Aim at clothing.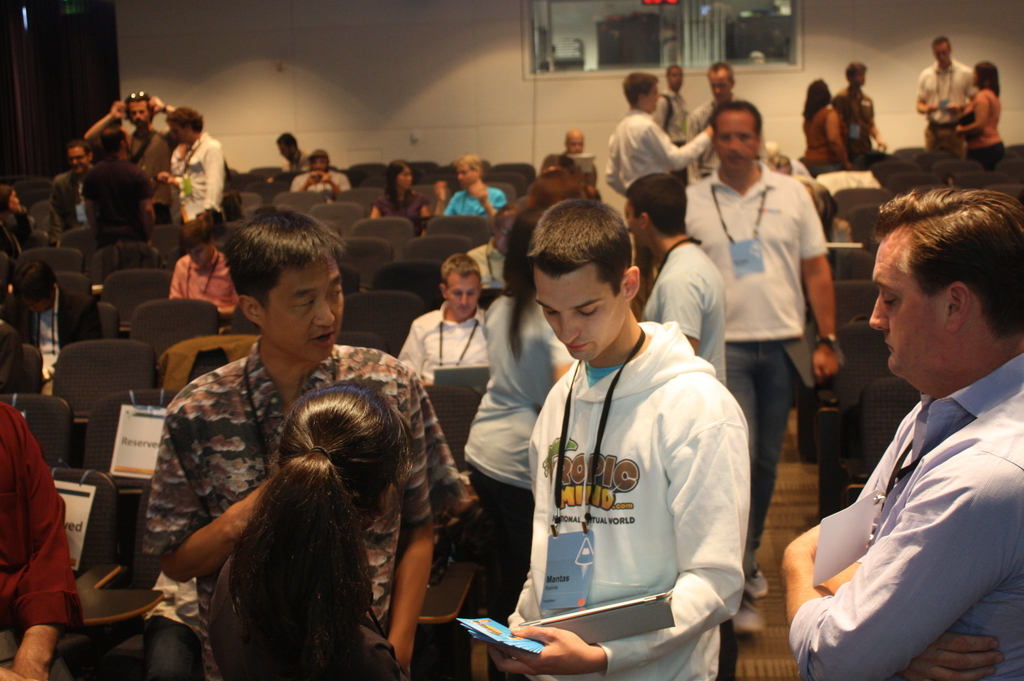
Aimed at region(140, 347, 460, 677).
